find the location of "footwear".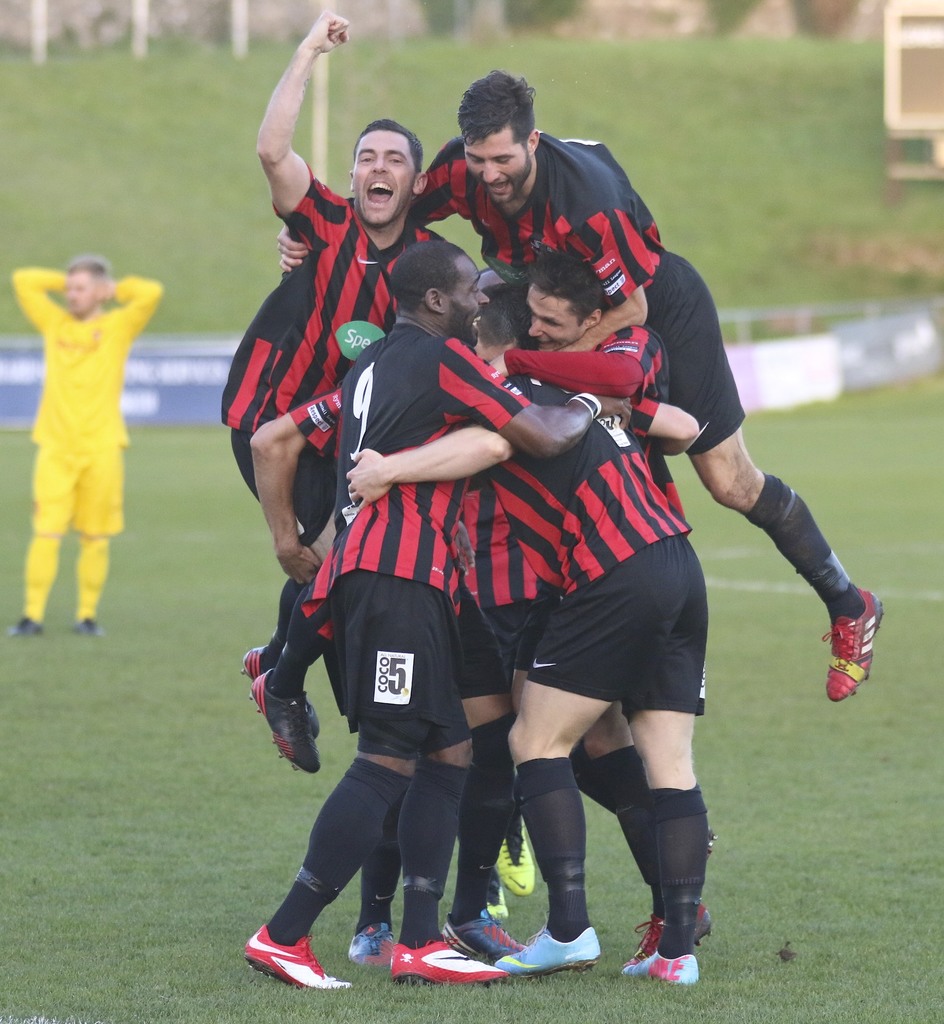
Location: l=70, t=615, r=104, b=638.
